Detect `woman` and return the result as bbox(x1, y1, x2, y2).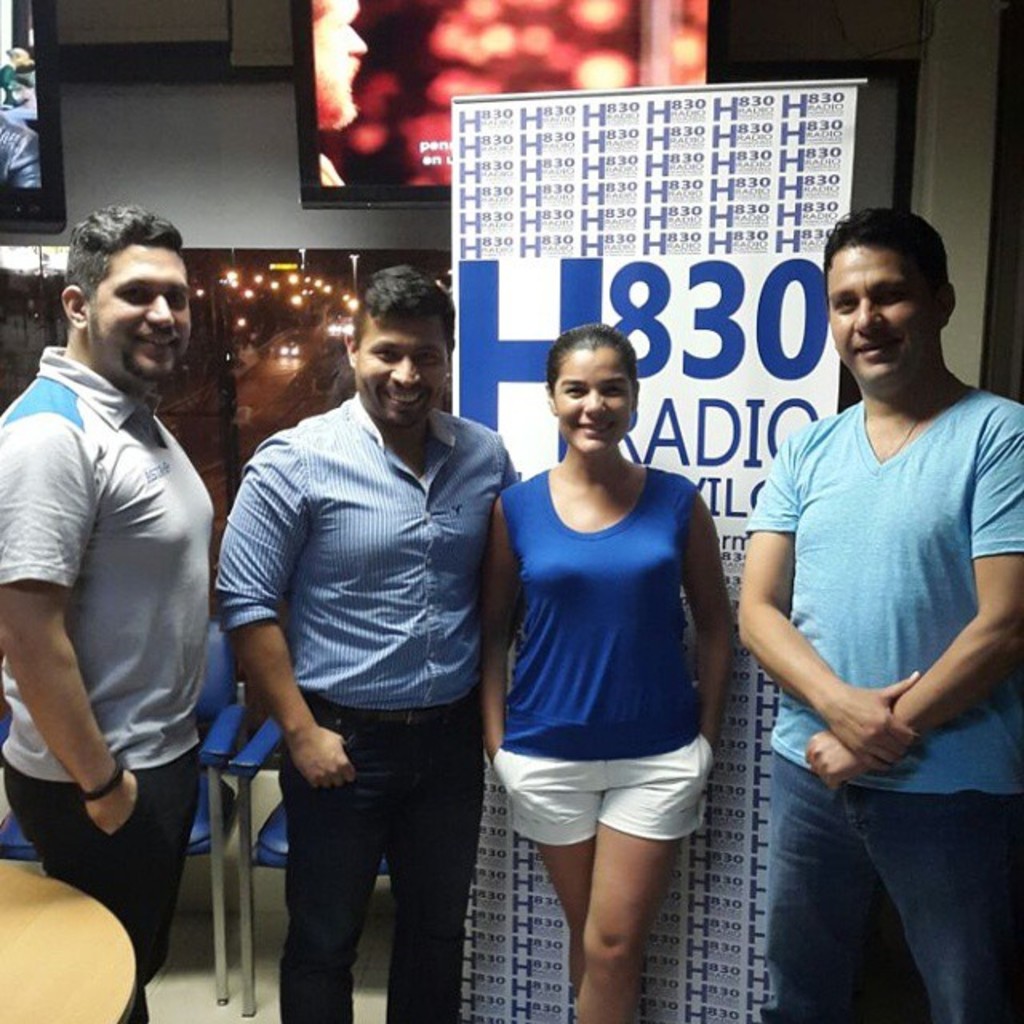
bbox(474, 278, 749, 979).
